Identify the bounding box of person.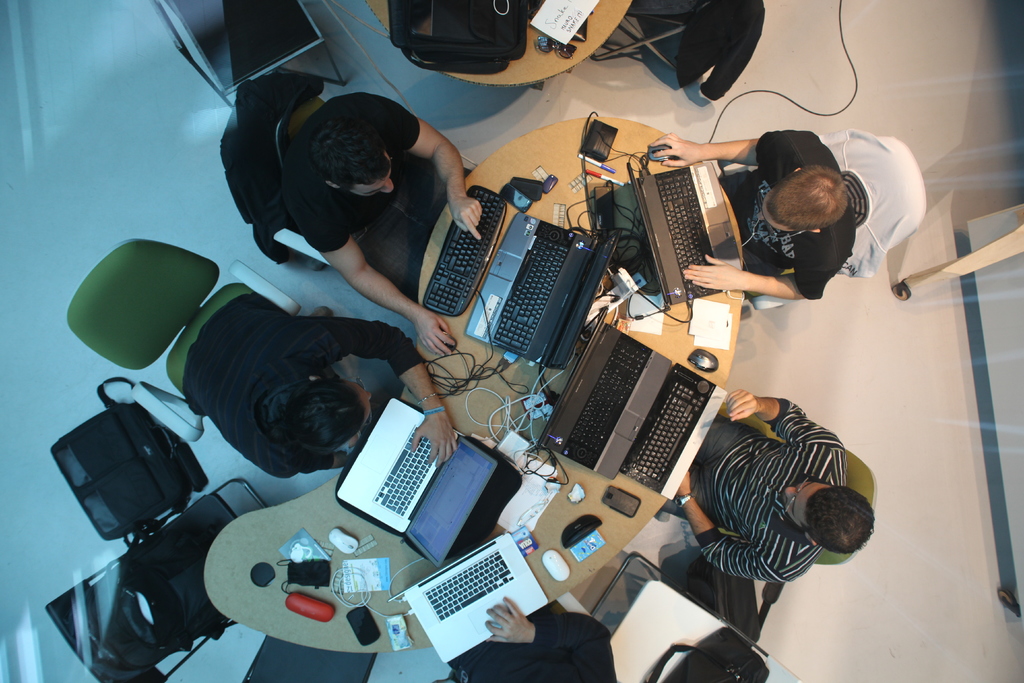
647:129:858:299.
